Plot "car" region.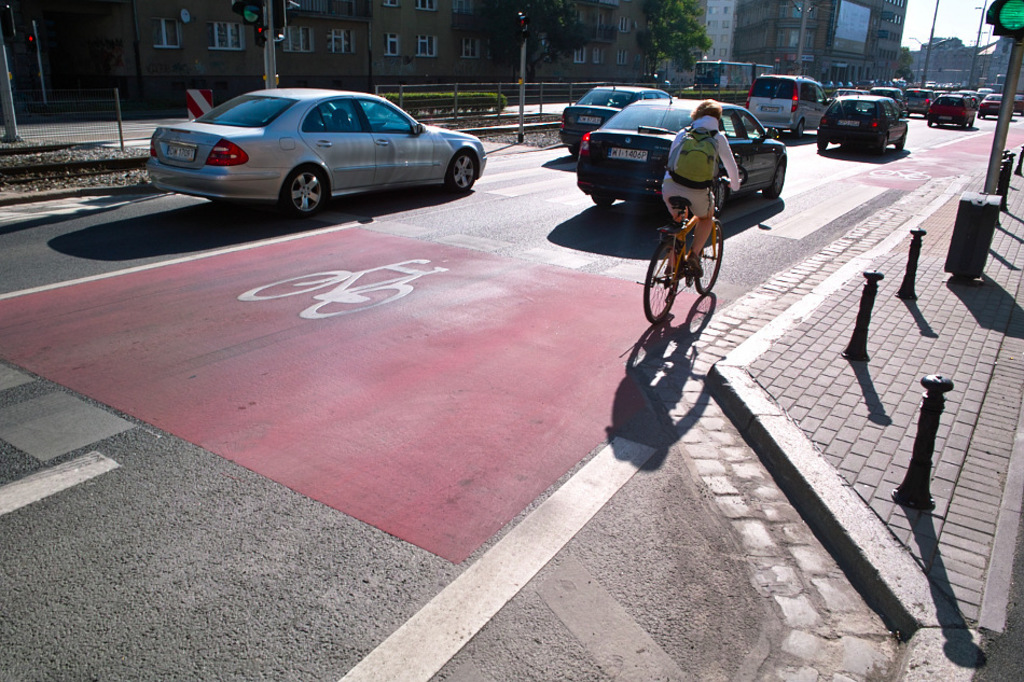
Plotted at bbox=(142, 87, 487, 217).
